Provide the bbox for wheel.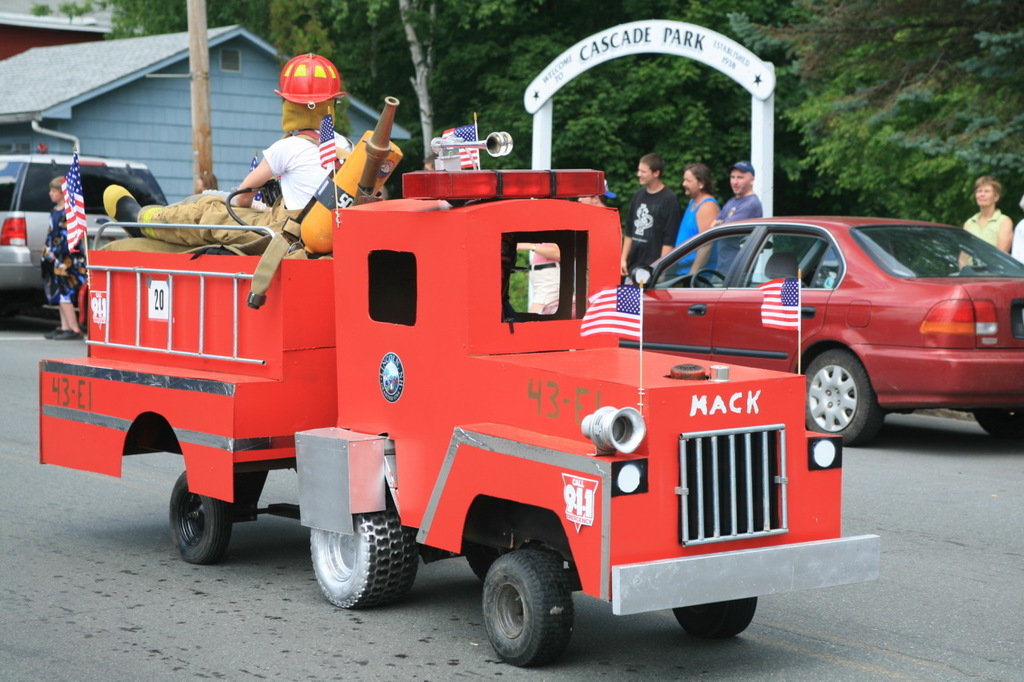
Rect(483, 549, 573, 665).
